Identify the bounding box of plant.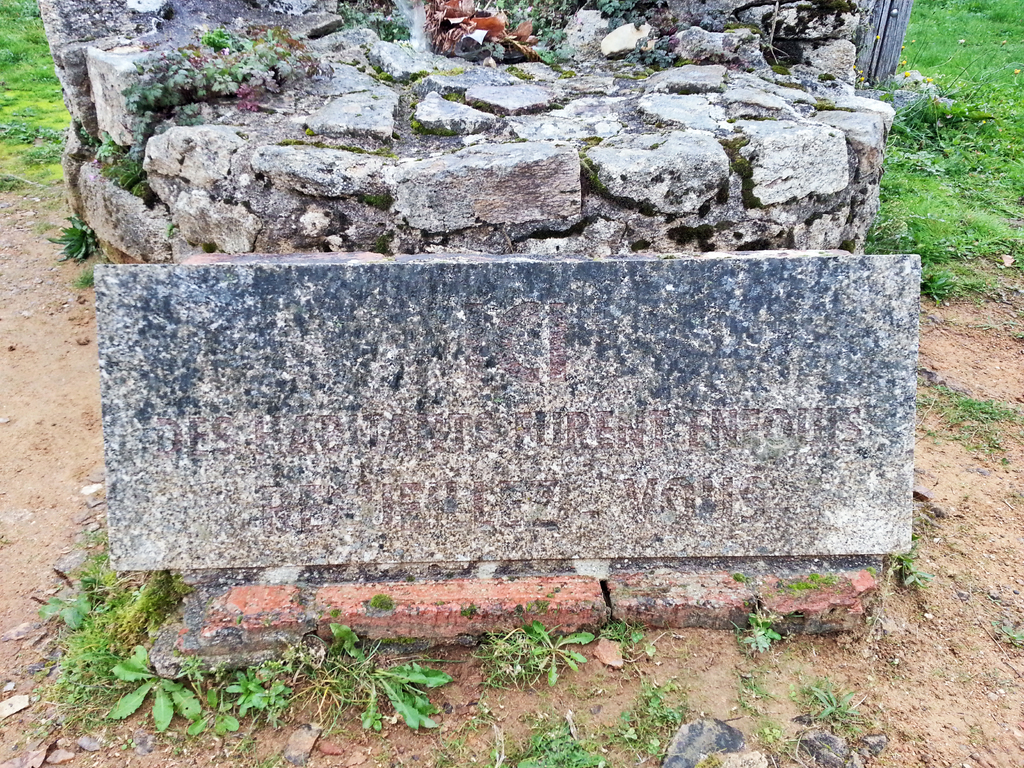
bbox=(367, 182, 386, 207).
